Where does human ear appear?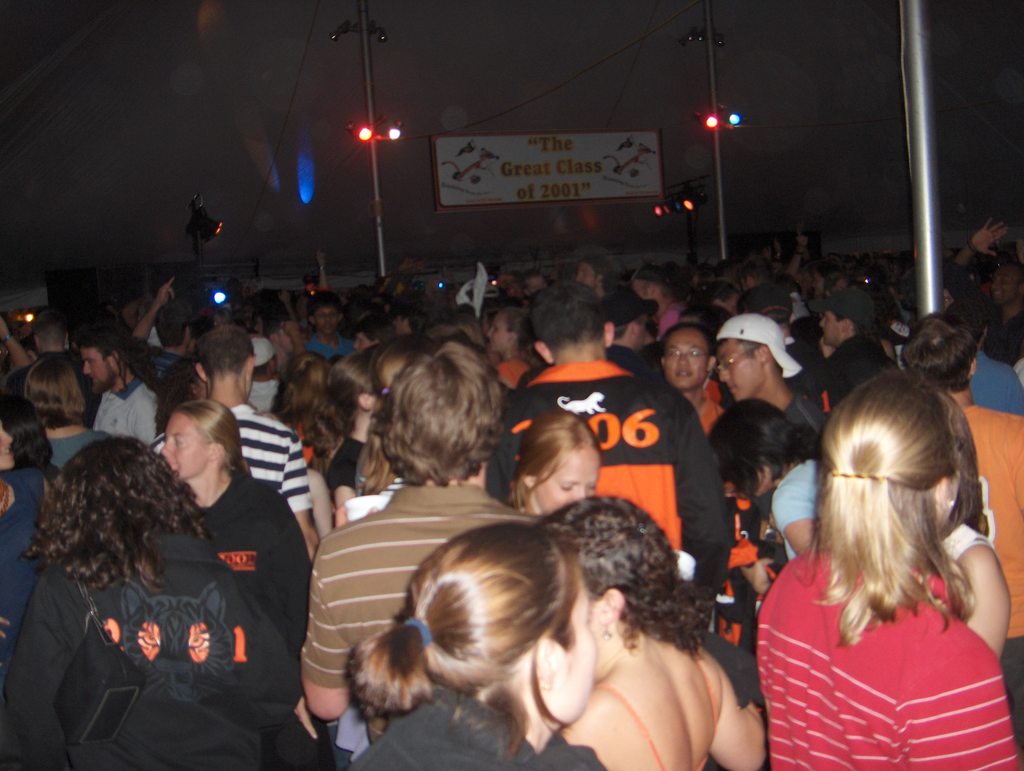
Appears at (968, 362, 975, 380).
